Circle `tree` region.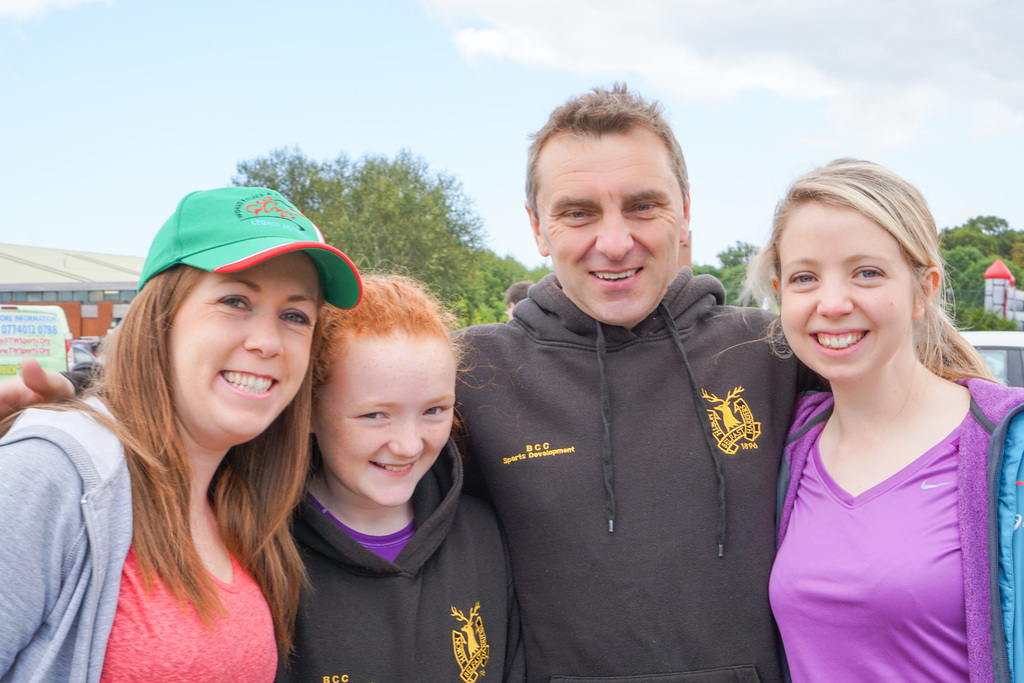
Region: 230:144:485:329.
